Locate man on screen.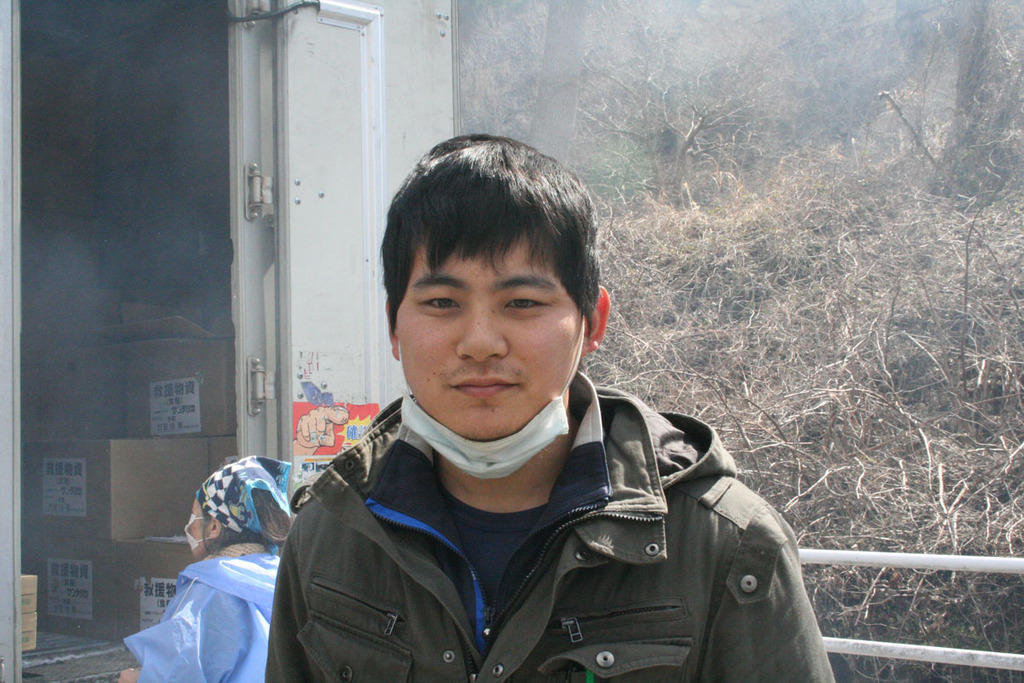
On screen at region(214, 144, 864, 674).
